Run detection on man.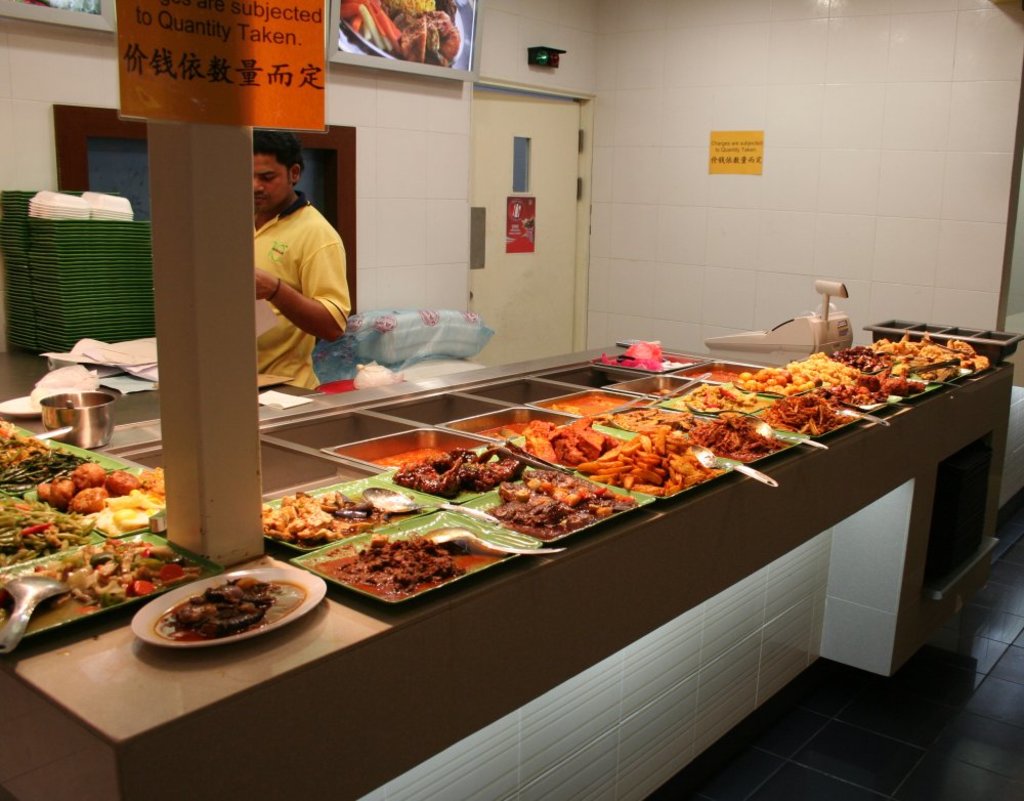
Result: <box>231,155,349,395</box>.
